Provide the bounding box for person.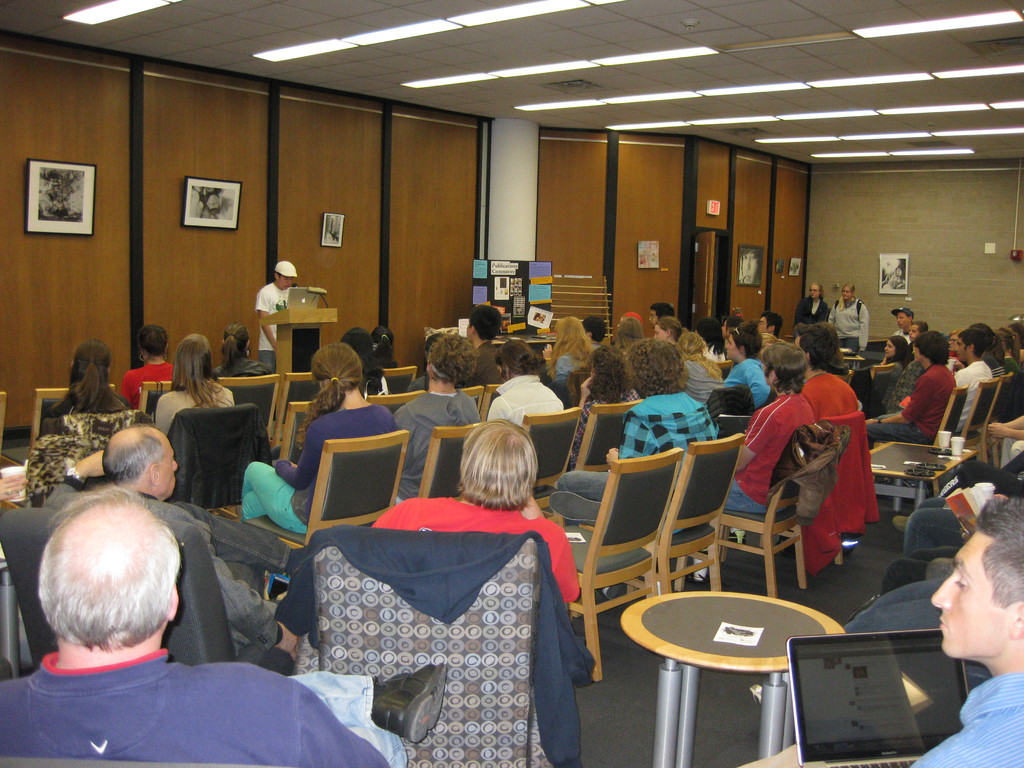
[x1=481, y1=335, x2=568, y2=435].
